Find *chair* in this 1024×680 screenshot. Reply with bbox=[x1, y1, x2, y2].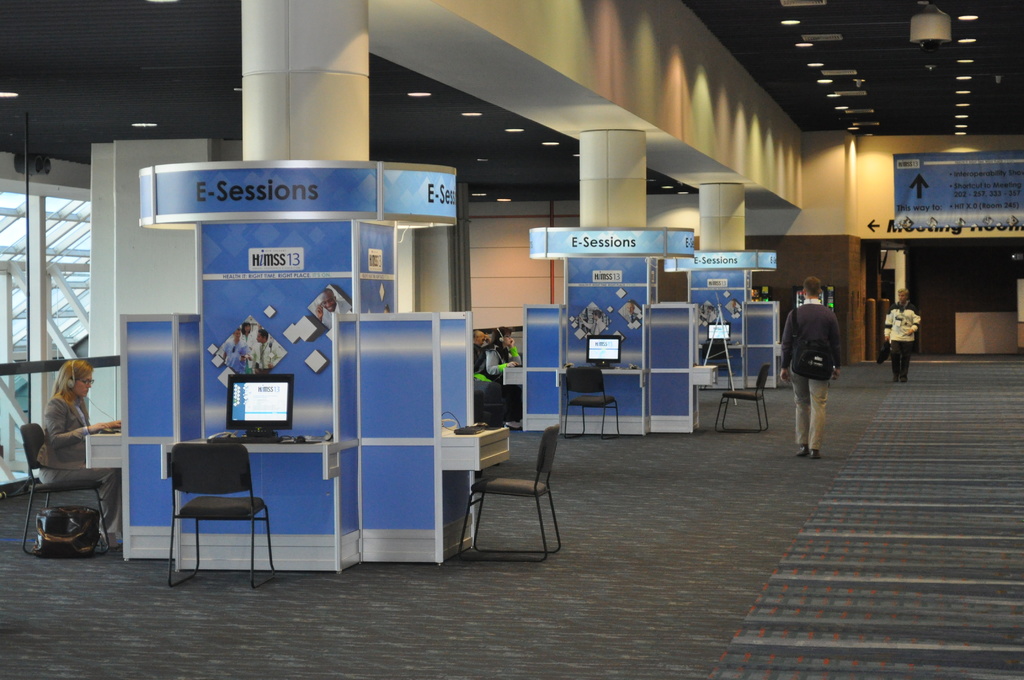
bbox=[460, 421, 562, 559].
